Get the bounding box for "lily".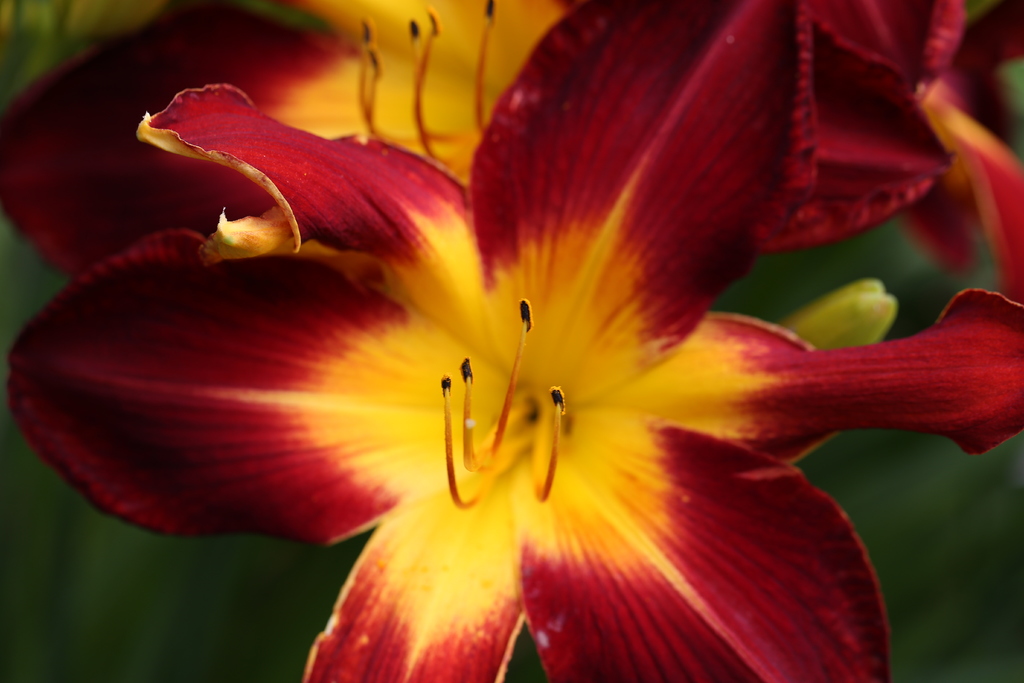
(0, 1, 954, 279).
